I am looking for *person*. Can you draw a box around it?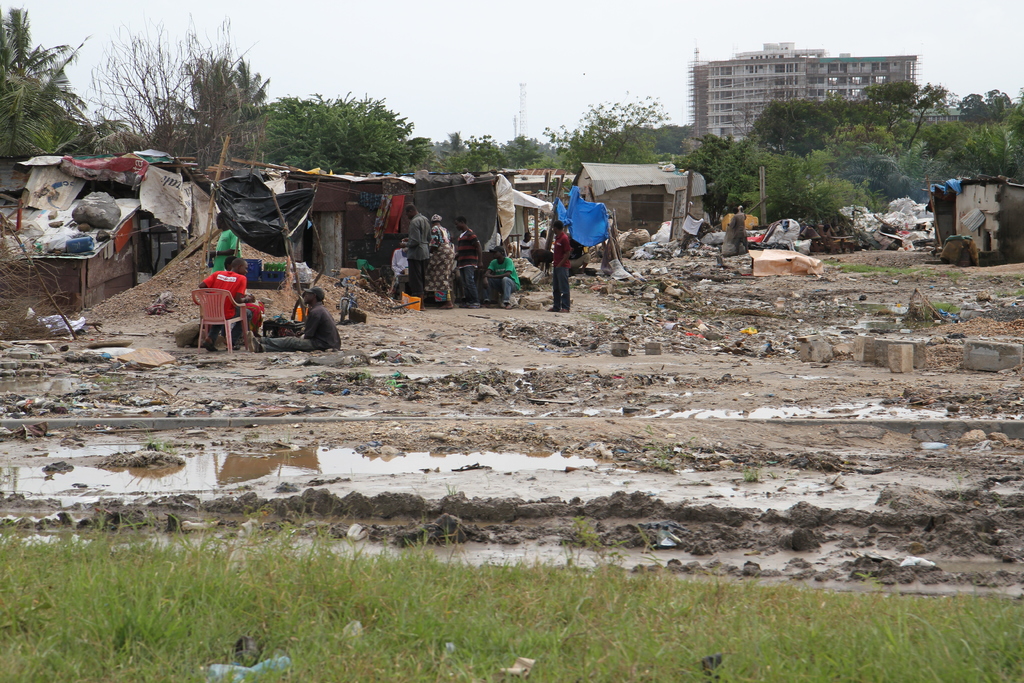
Sure, the bounding box is pyautogui.locateOnScreen(195, 259, 252, 350).
